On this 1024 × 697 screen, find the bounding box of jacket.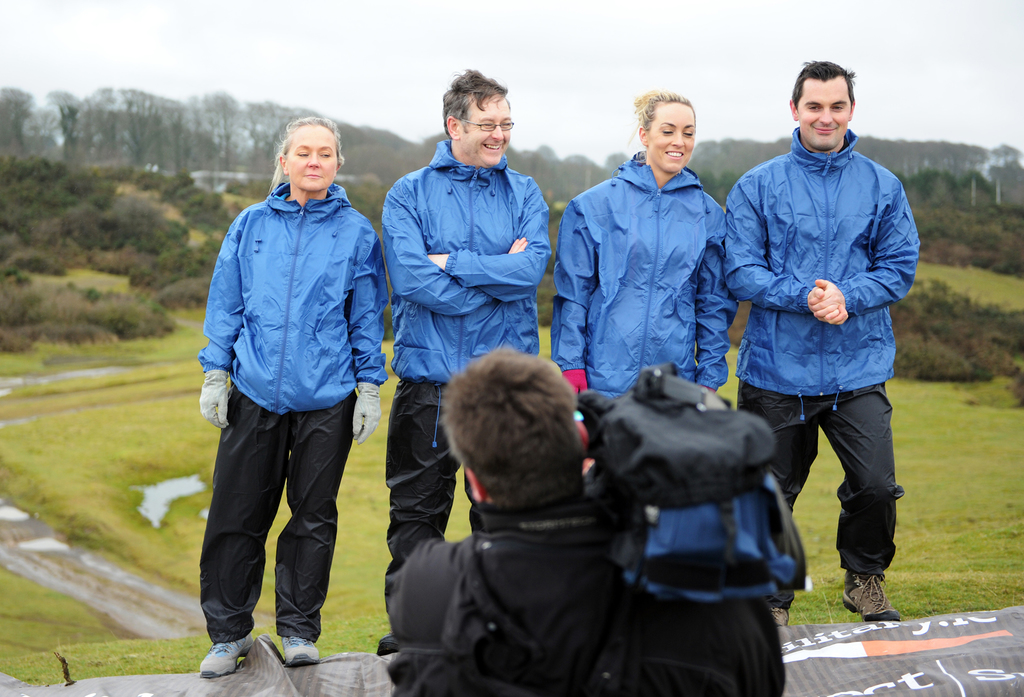
Bounding box: bbox=(720, 116, 924, 395).
